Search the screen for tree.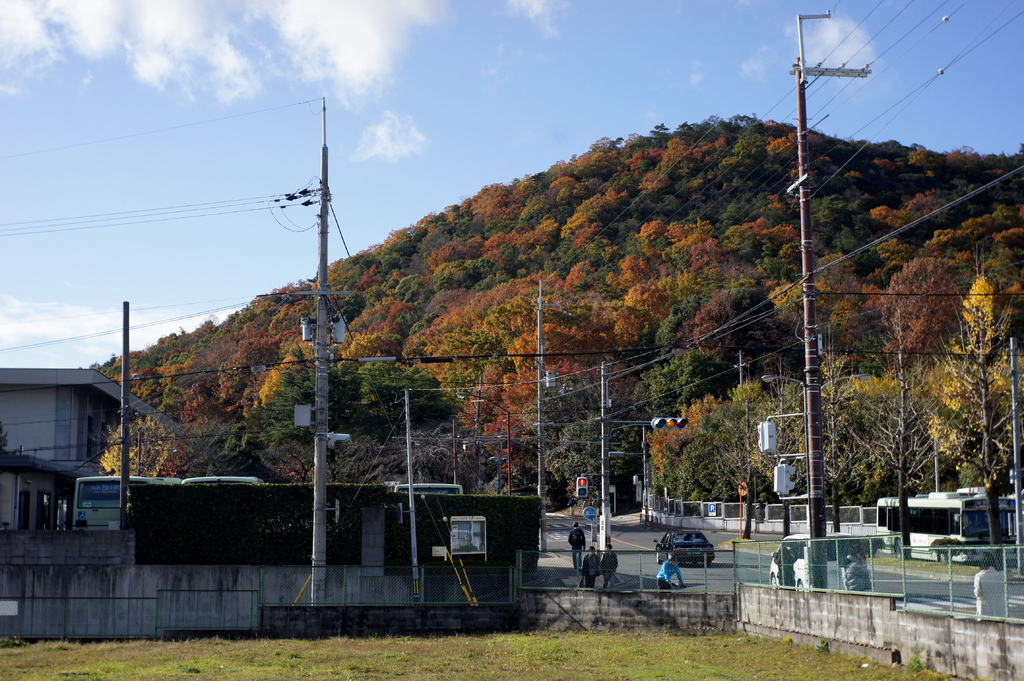
Found at Rect(650, 356, 813, 542).
